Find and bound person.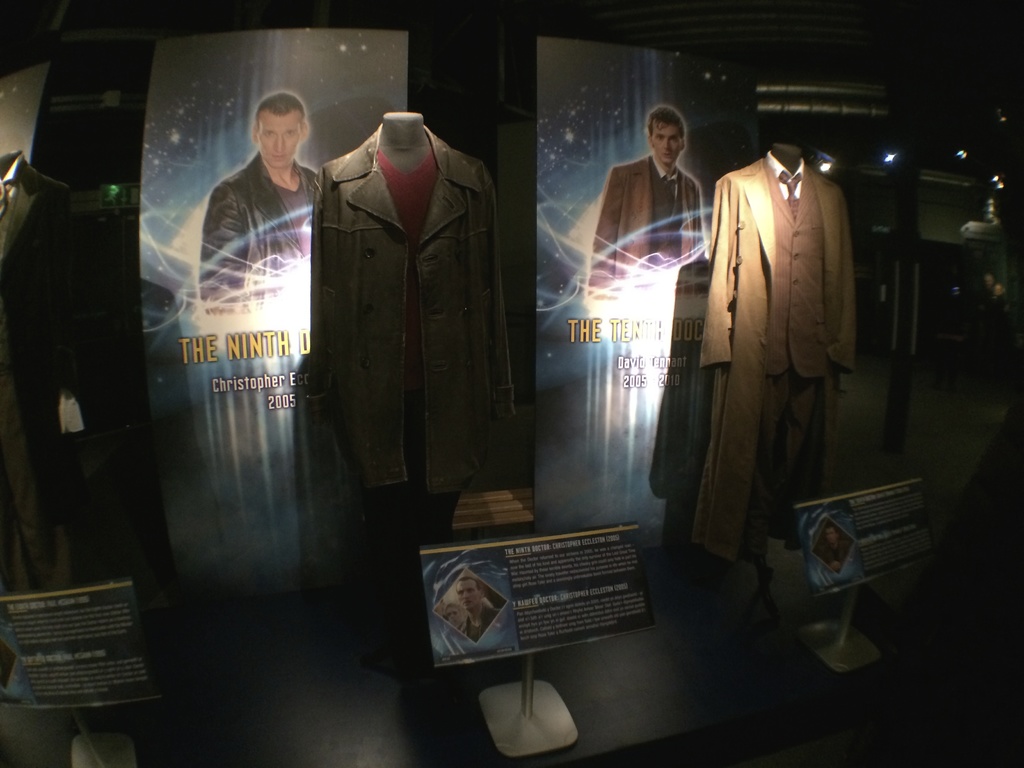
Bound: bbox=[589, 106, 709, 305].
